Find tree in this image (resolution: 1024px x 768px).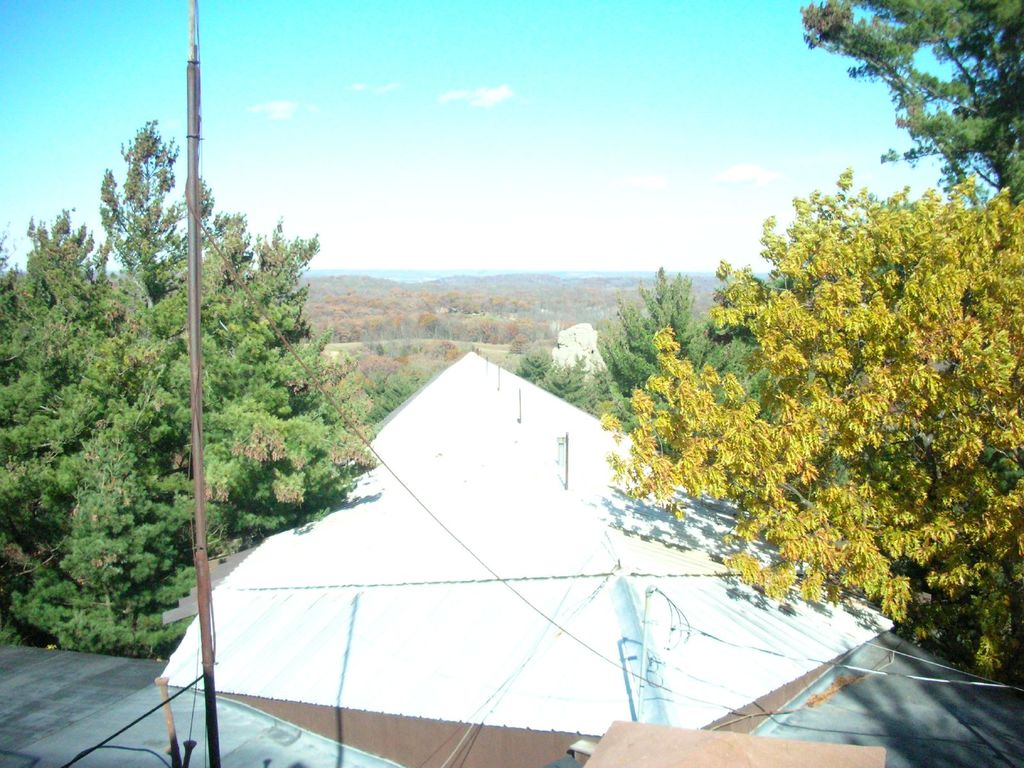
bbox=[0, 112, 383, 658].
